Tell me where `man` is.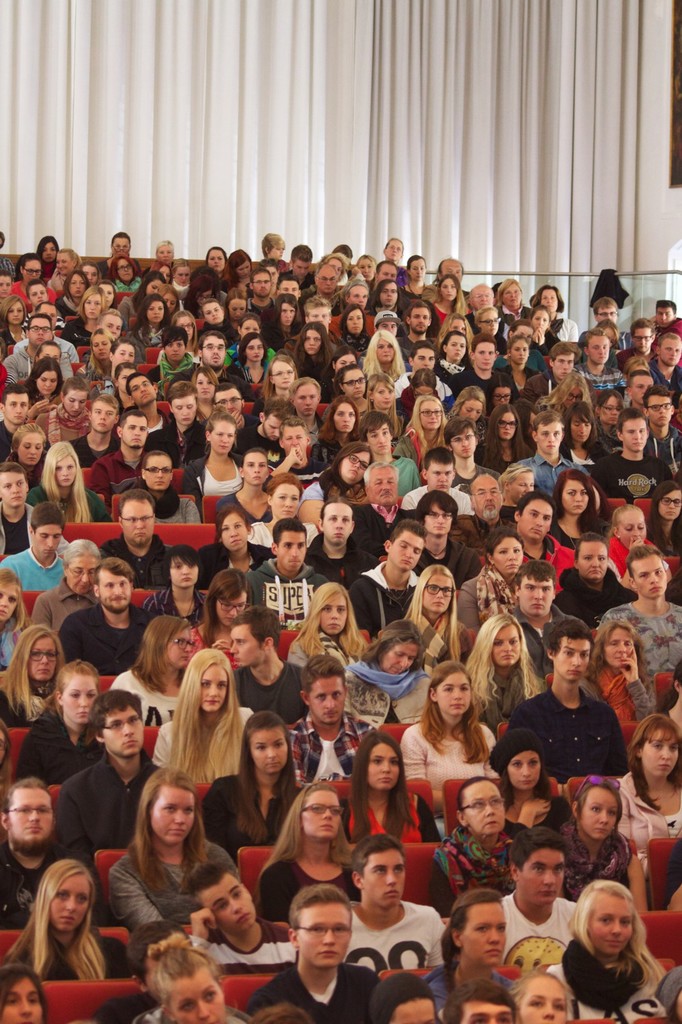
`man` is at box(649, 333, 681, 400).
